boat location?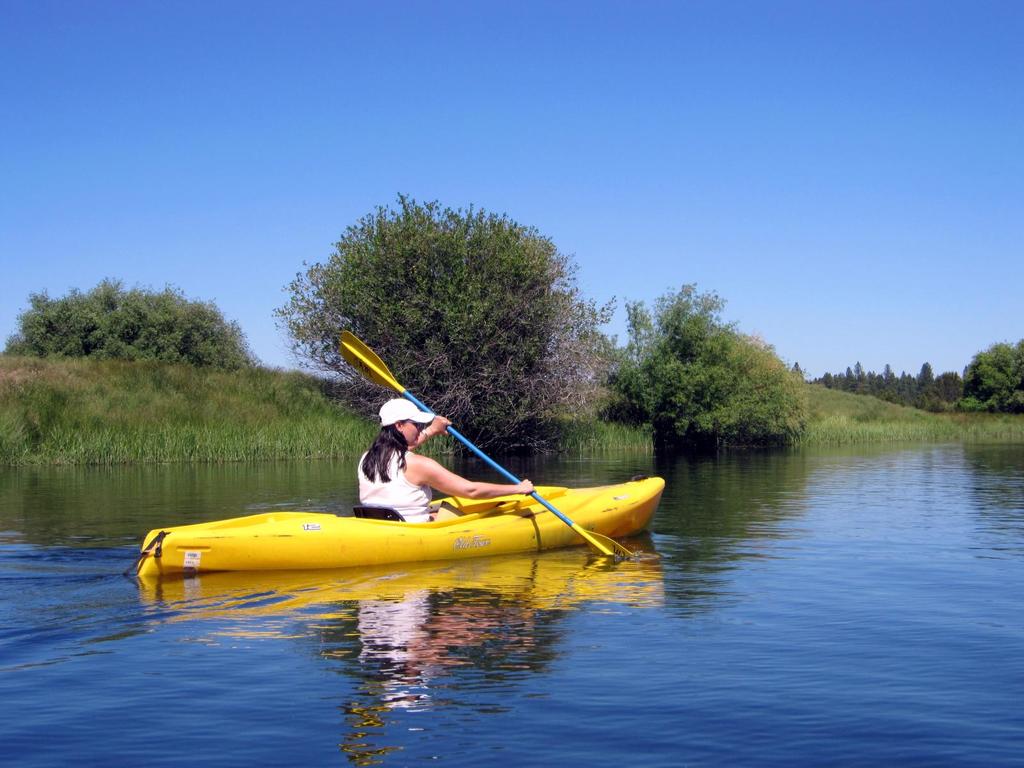
crop(127, 465, 678, 600)
